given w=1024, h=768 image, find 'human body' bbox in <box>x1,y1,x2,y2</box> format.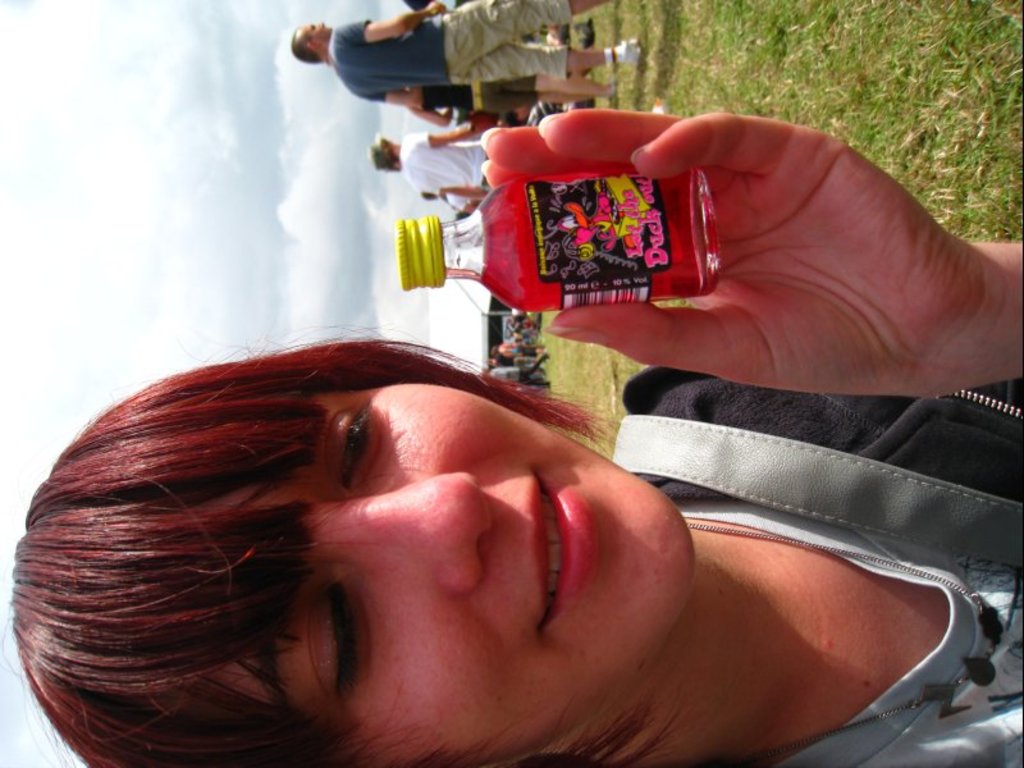
<box>289,0,644,133</box>.
